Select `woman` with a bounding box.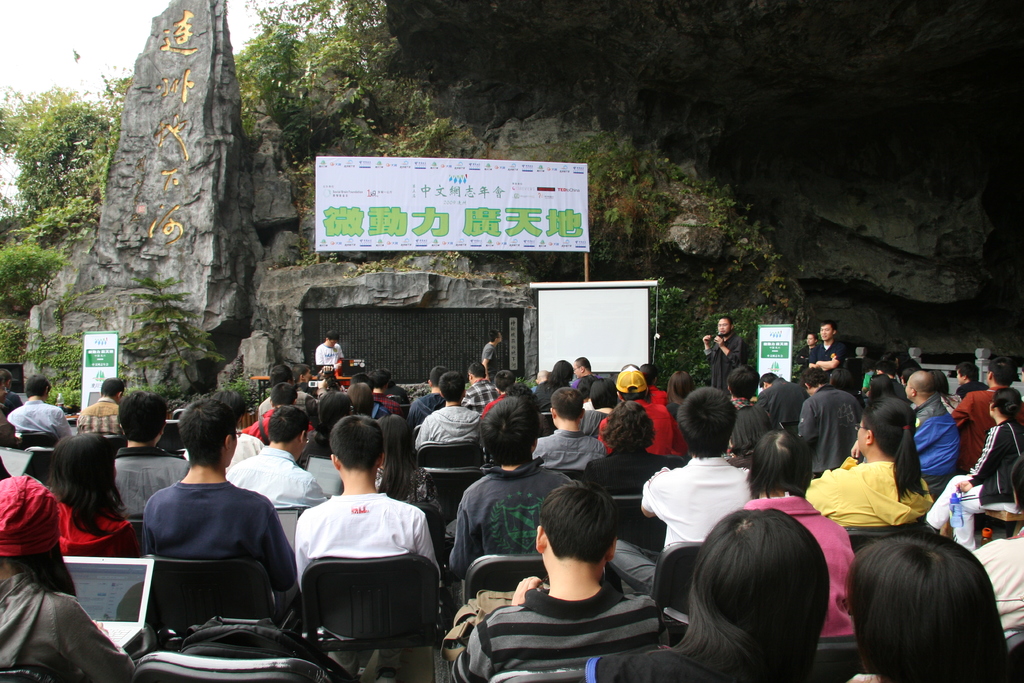
<bbox>375, 411, 444, 509</bbox>.
